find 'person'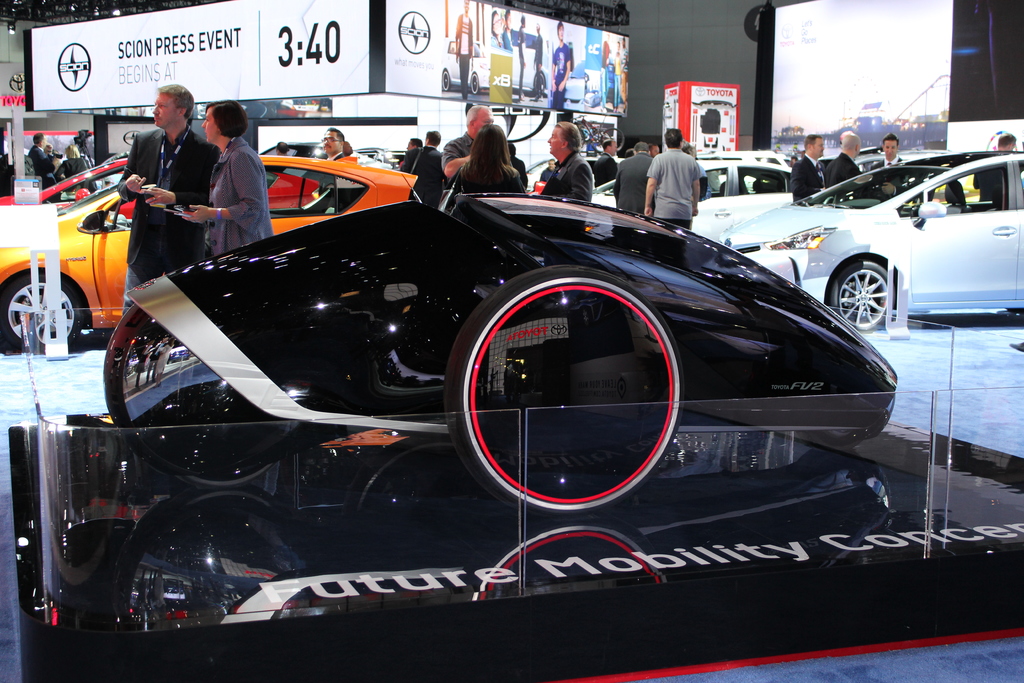
pyautogui.locateOnScreen(792, 135, 829, 199)
